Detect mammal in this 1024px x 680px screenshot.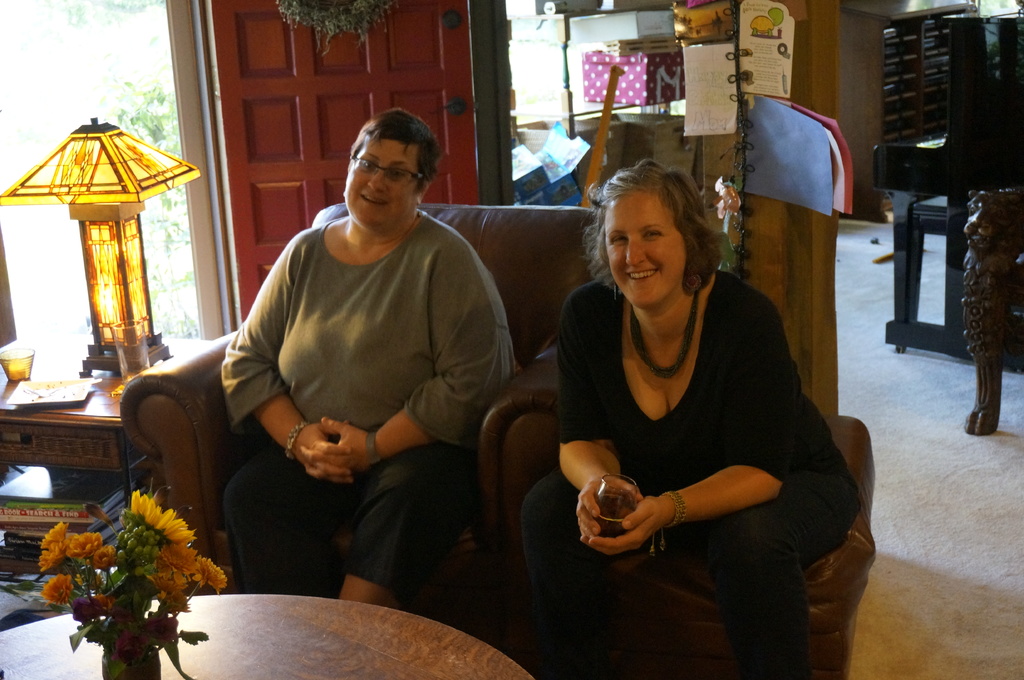
Detection: bbox(213, 108, 522, 613).
